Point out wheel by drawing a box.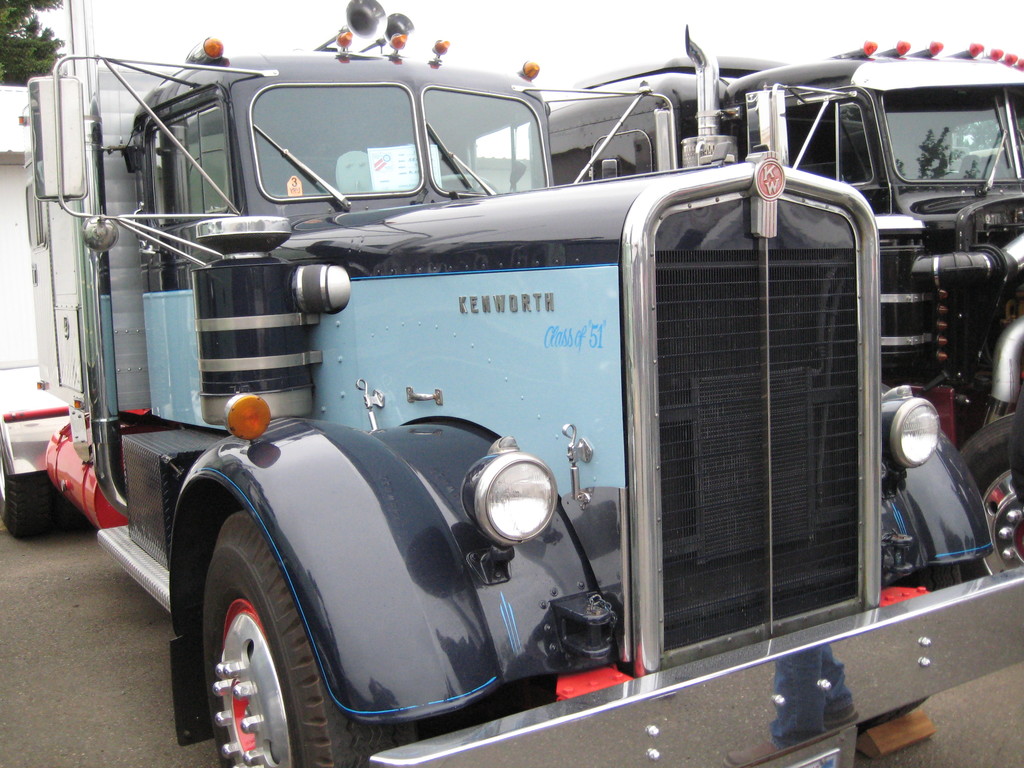
bbox=(858, 559, 981, 738).
